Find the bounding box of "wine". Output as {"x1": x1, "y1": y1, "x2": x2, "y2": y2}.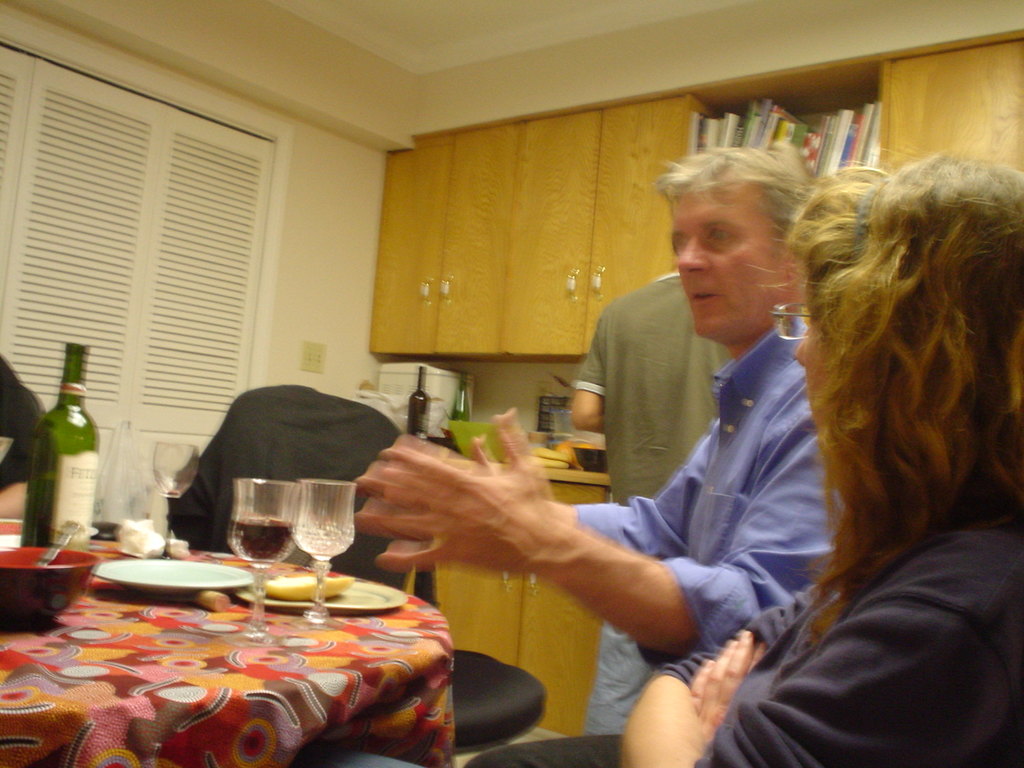
{"x1": 406, "y1": 367, "x2": 428, "y2": 441}.
